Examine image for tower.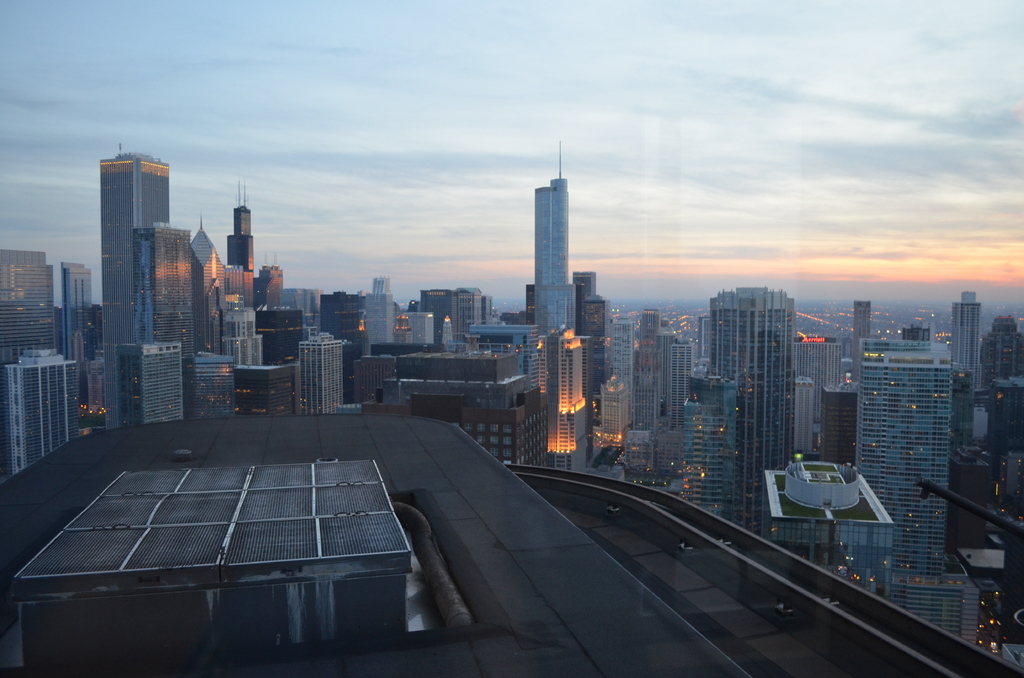
Examination result: [0,339,88,471].
